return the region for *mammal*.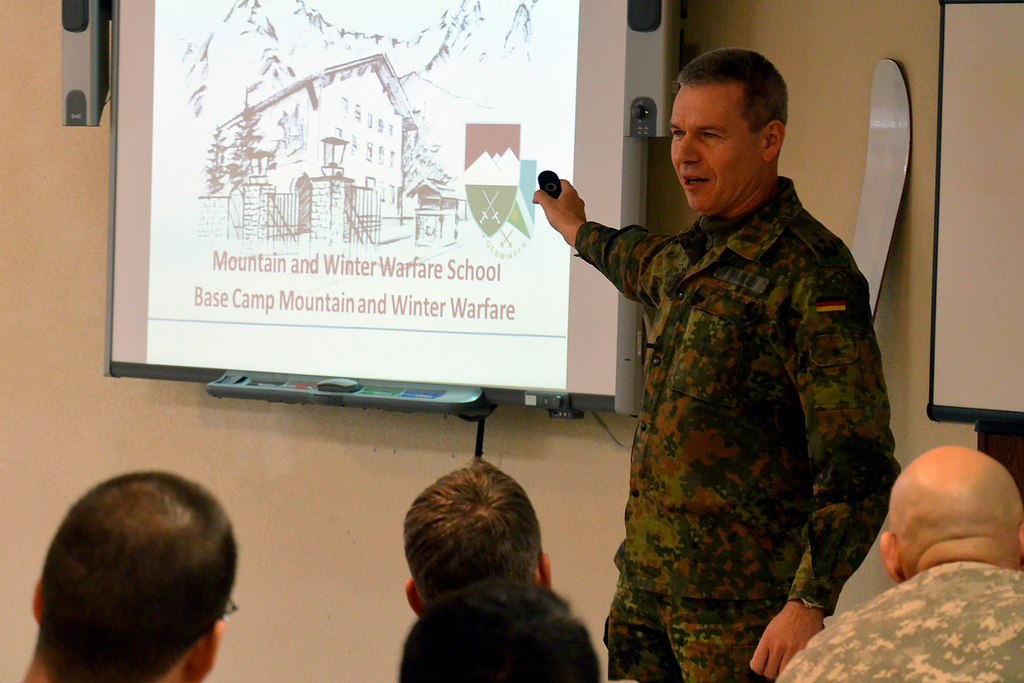
{"left": 543, "top": 88, "right": 913, "bottom": 639}.
